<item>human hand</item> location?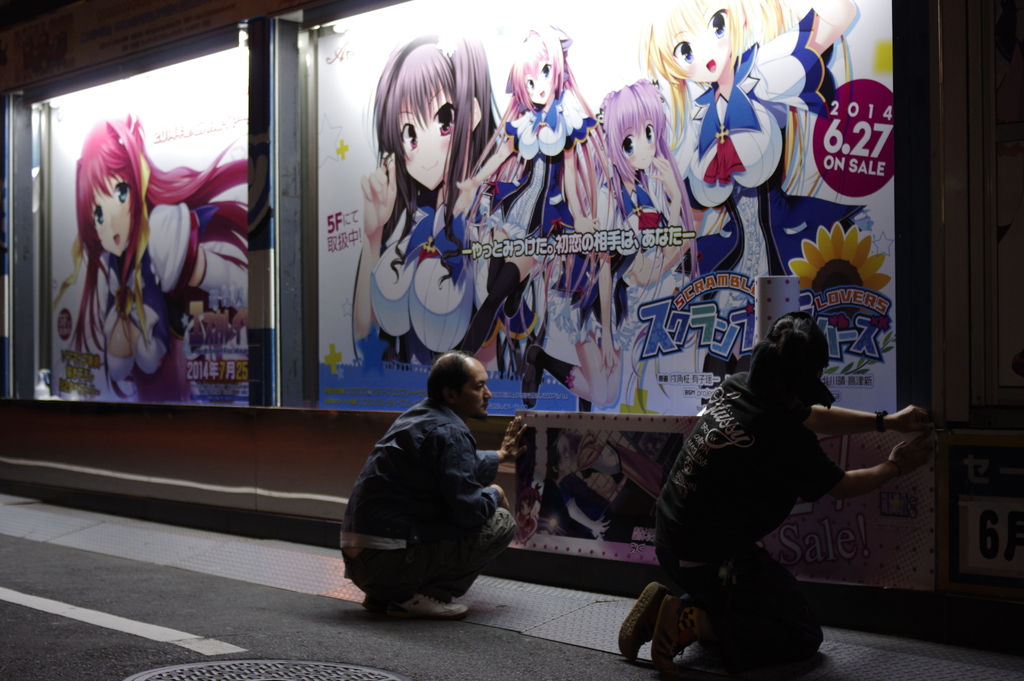
<region>360, 149, 400, 238</region>
